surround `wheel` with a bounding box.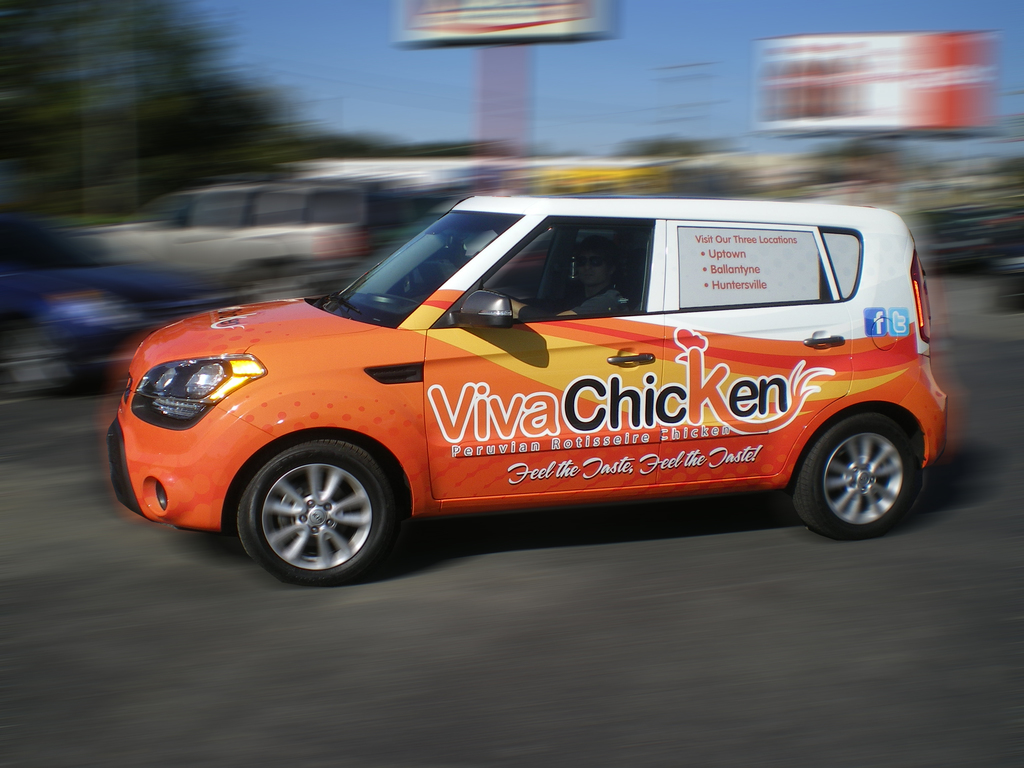
(235, 437, 392, 581).
